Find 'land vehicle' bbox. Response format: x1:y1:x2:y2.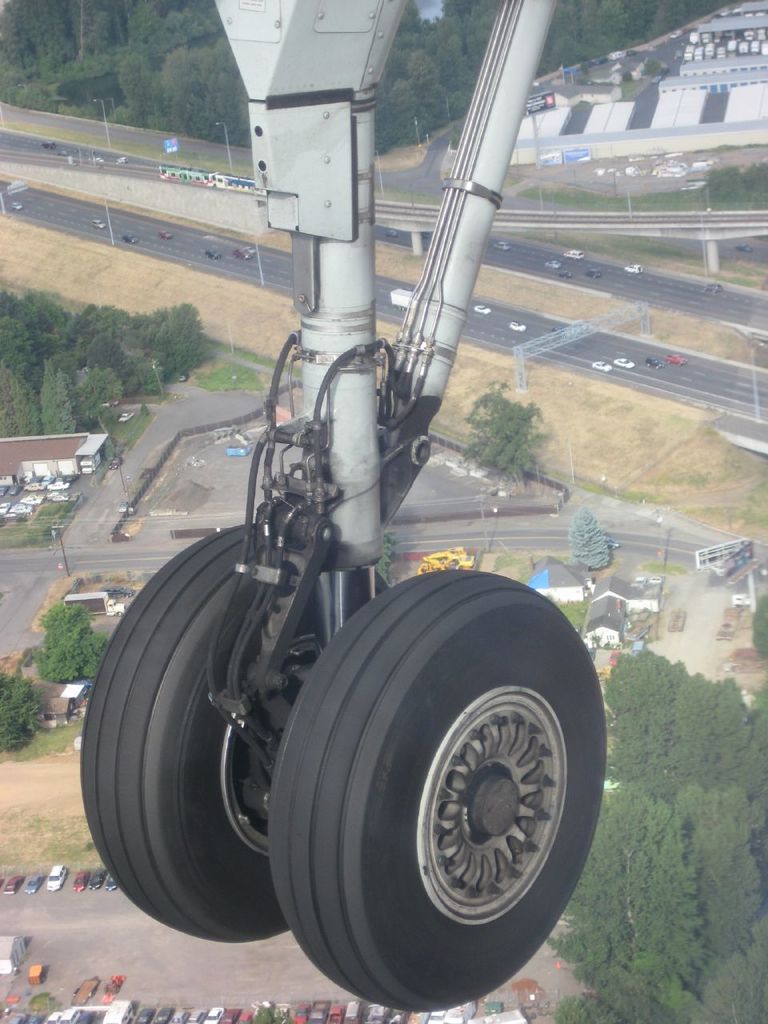
242:241:258:256.
